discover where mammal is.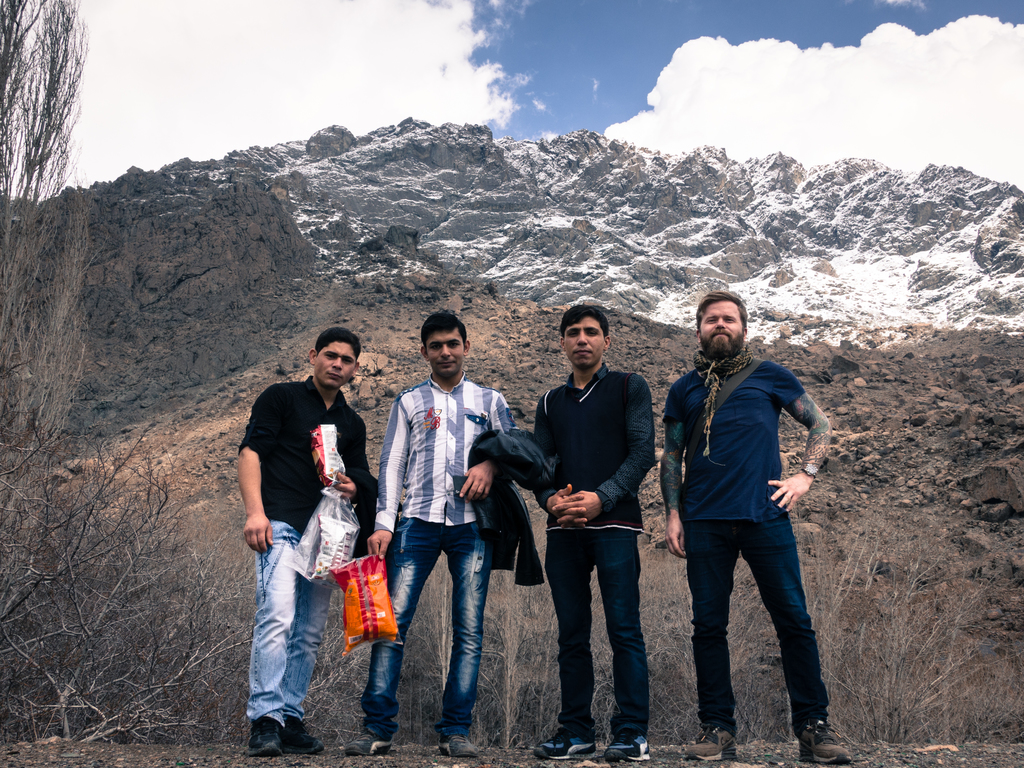
Discovered at (530,301,661,762).
